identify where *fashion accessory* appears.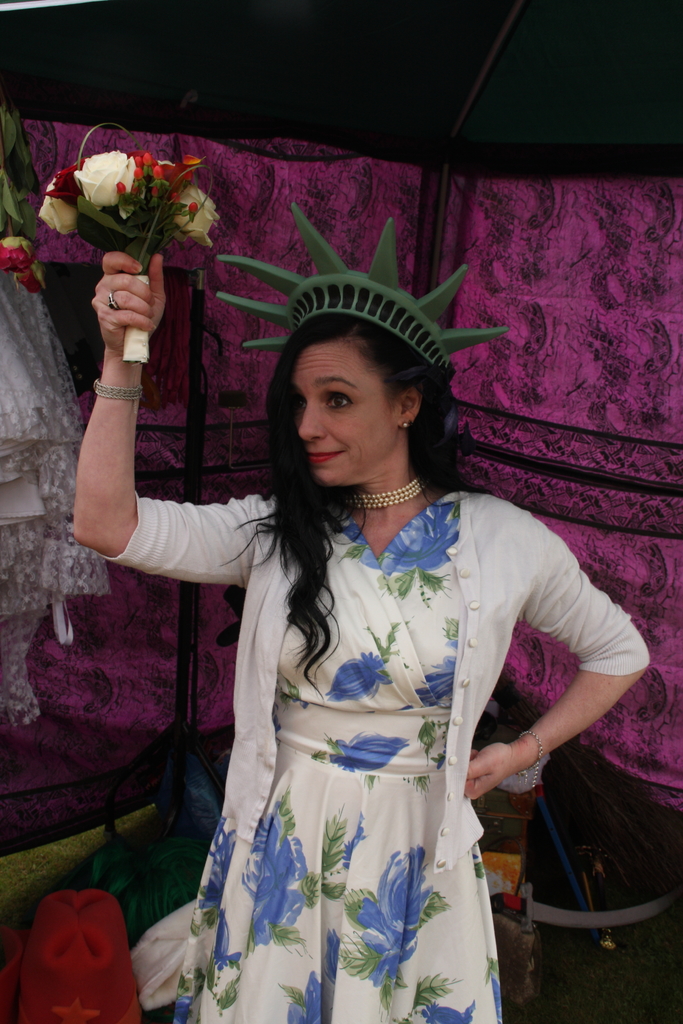
Appears at box(206, 201, 500, 346).
